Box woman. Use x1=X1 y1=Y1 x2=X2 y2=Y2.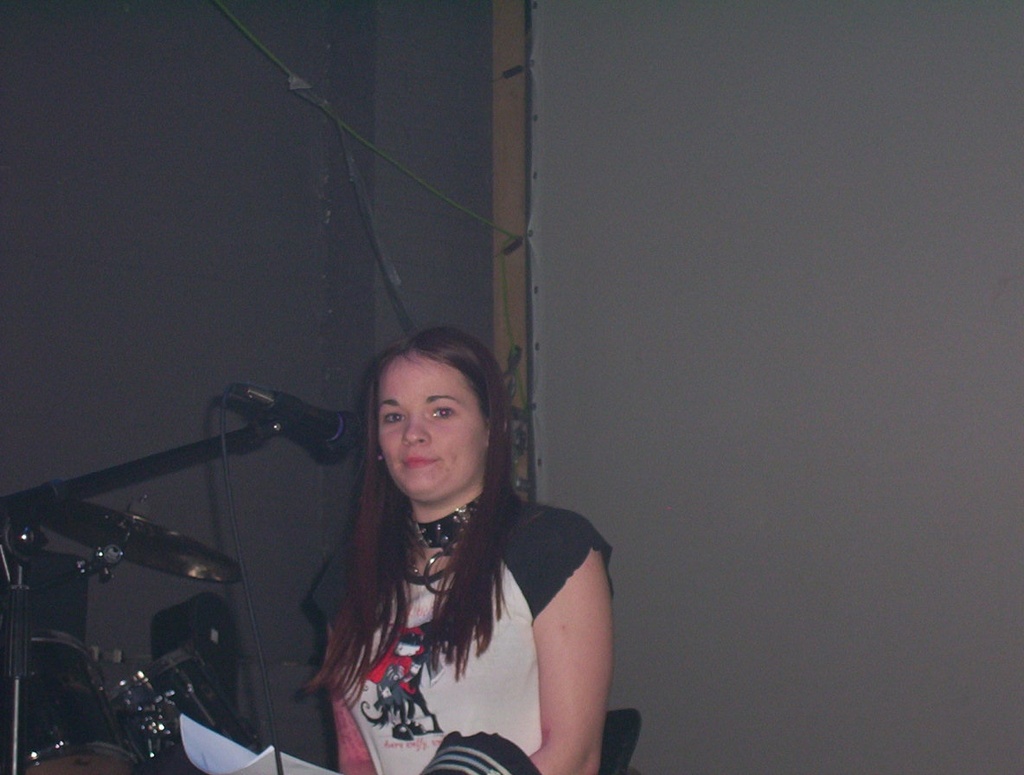
x1=287 y1=305 x2=611 y2=774.
